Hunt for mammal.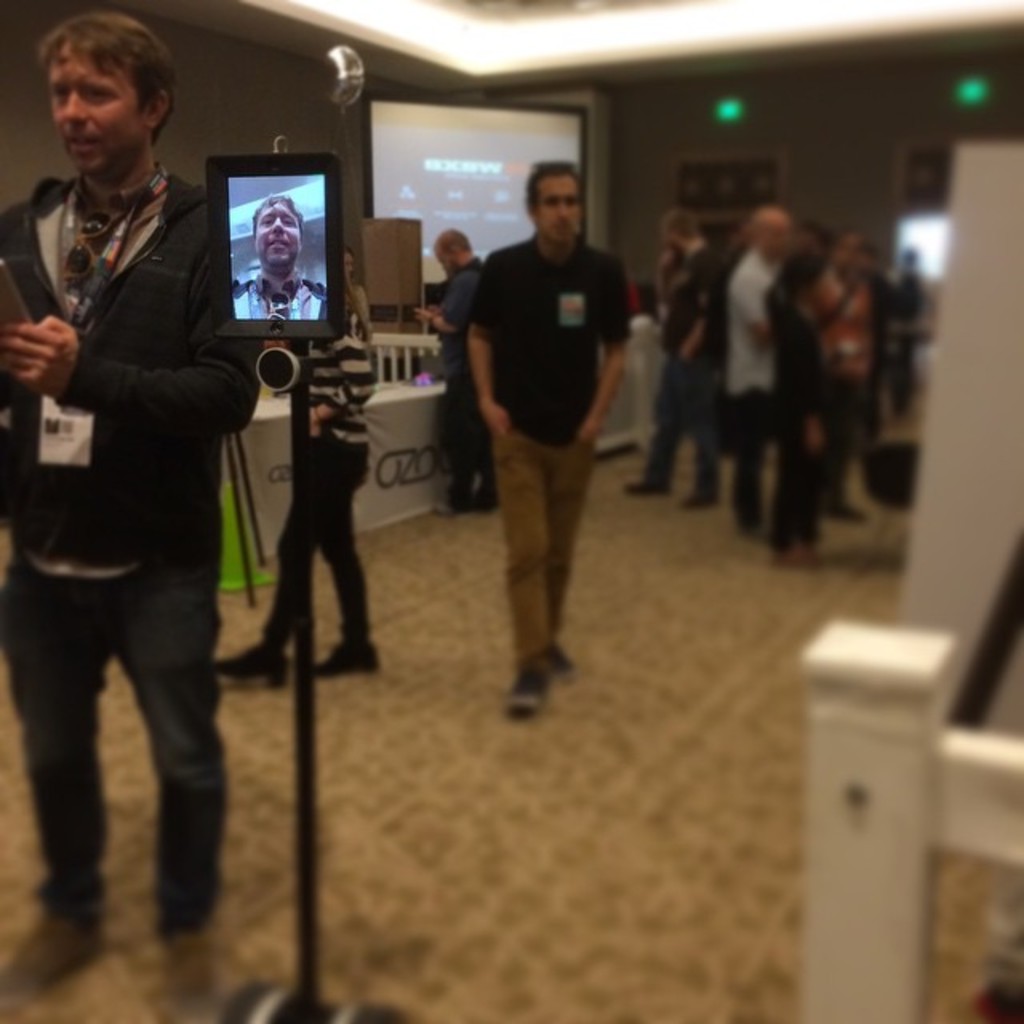
Hunted down at {"left": 0, "top": 11, "right": 269, "bottom": 990}.
